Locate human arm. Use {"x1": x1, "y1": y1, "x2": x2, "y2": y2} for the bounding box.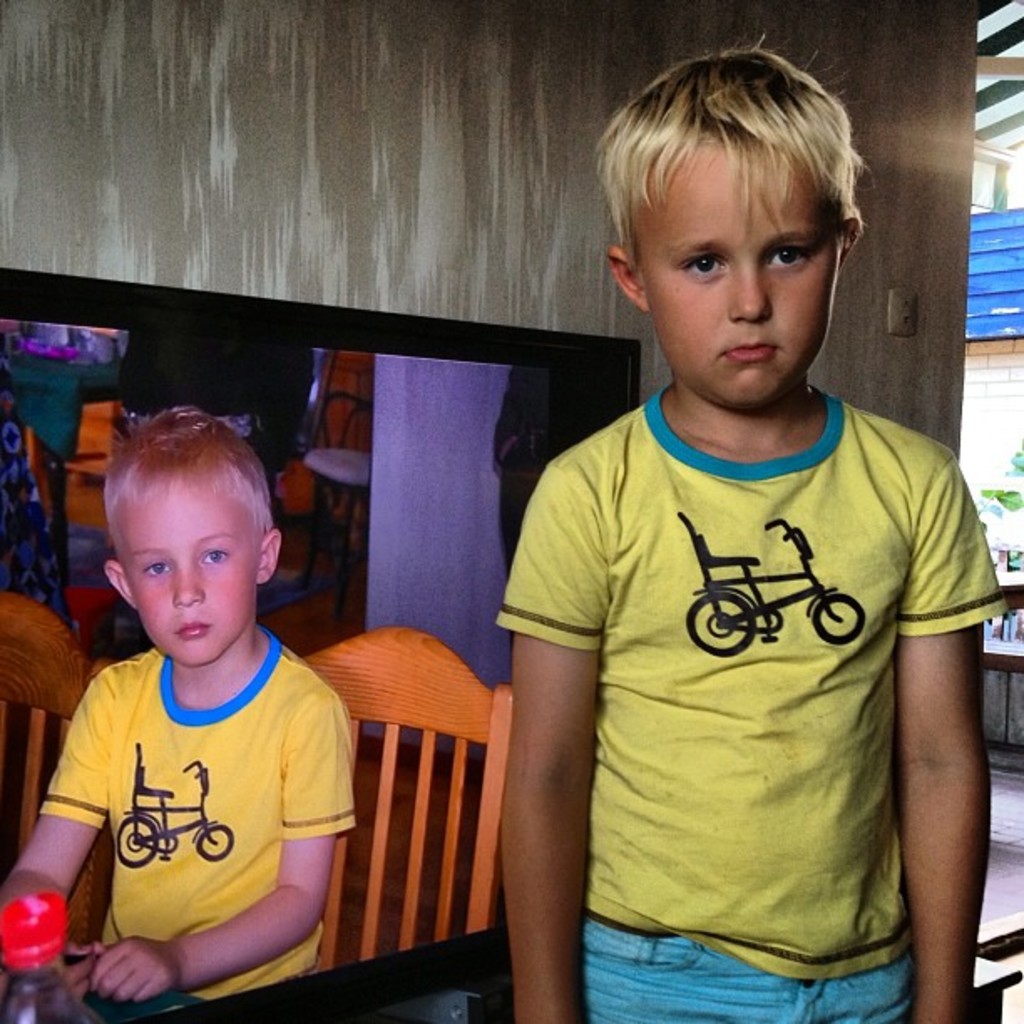
{"x1": 7, "y1": 661, "x2": 131, "y2": 1007}.
